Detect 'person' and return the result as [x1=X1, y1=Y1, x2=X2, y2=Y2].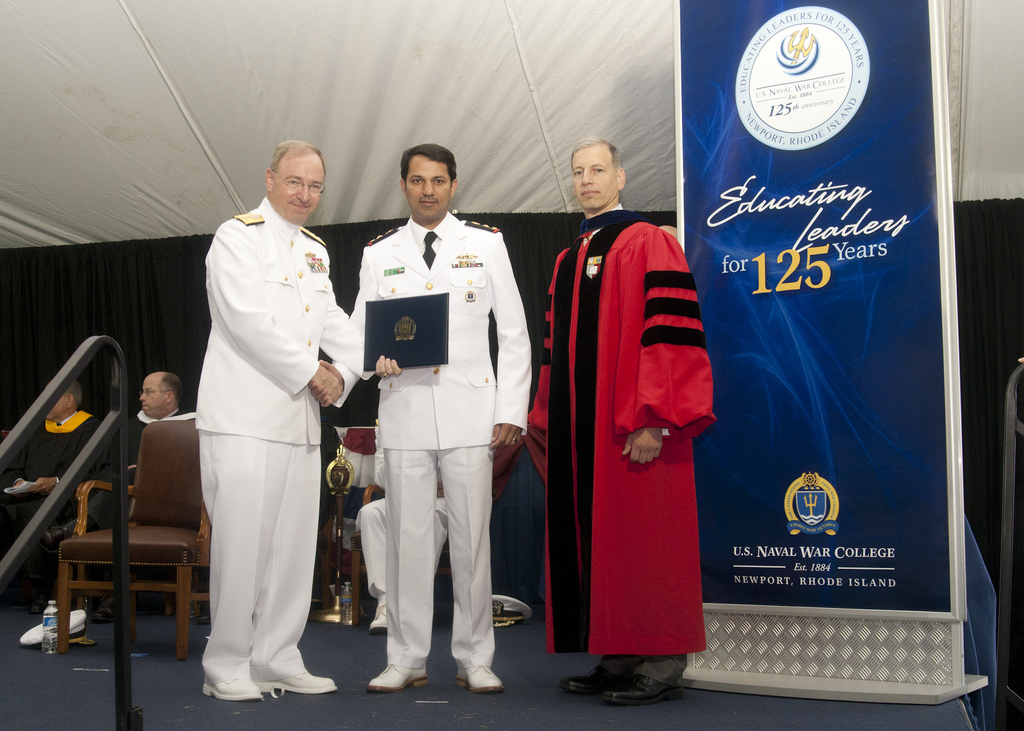
[x1=0, y1=382, x2=112, y2=618].
